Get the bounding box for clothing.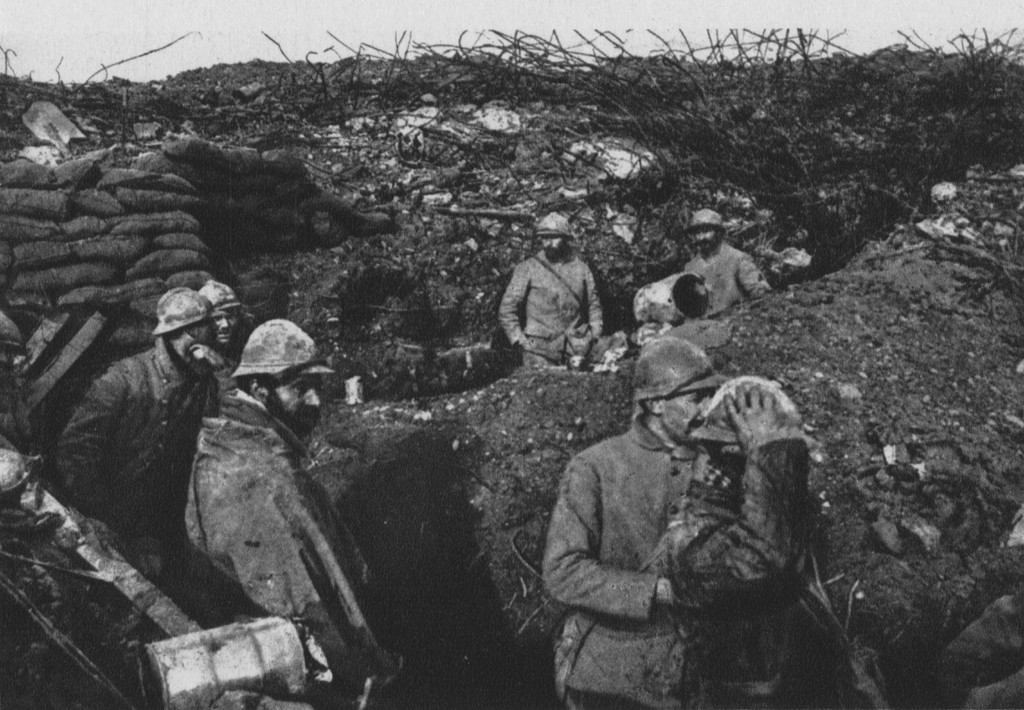
select_region(689, 239, 767, 318).
